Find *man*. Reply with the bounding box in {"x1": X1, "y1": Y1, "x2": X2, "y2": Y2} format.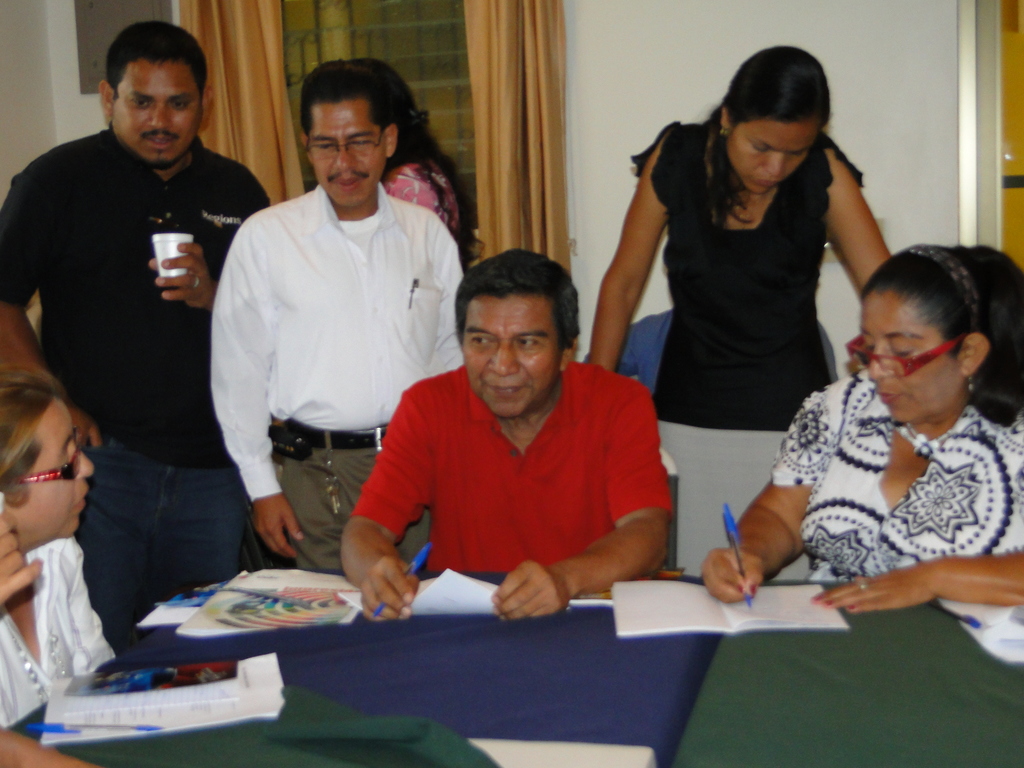
{"x1": 208, "y1": 61, "x2": 474, "y2": 575}.
